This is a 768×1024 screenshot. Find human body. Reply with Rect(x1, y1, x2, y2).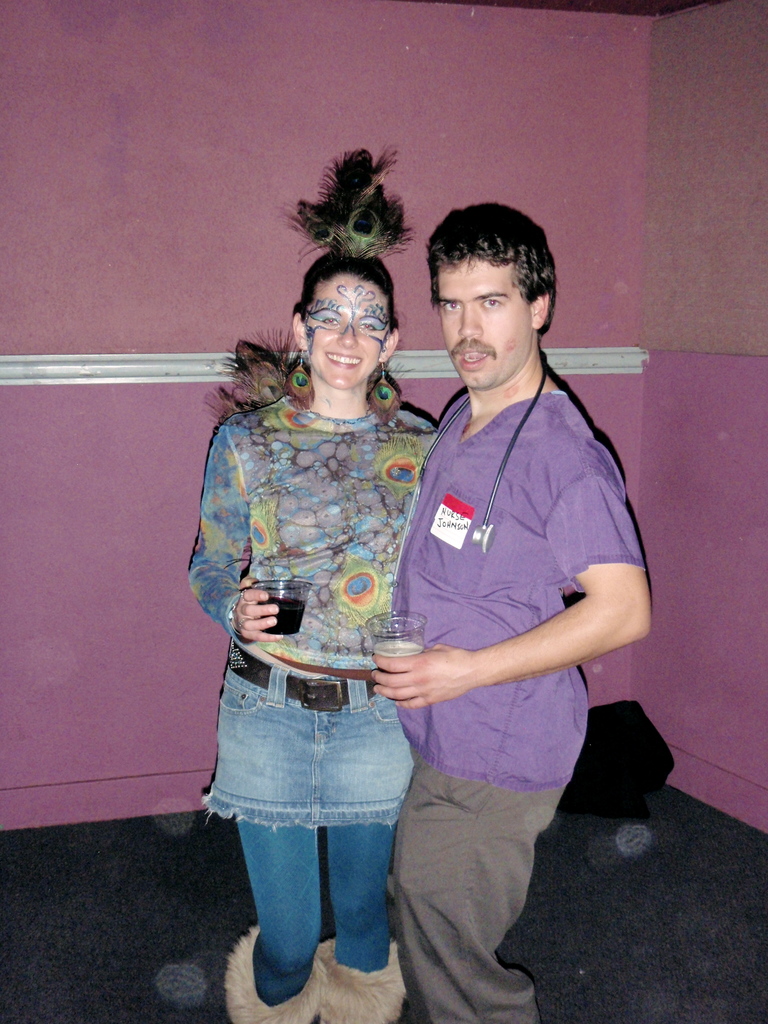
Rect(378, 202, 649, 1023).
